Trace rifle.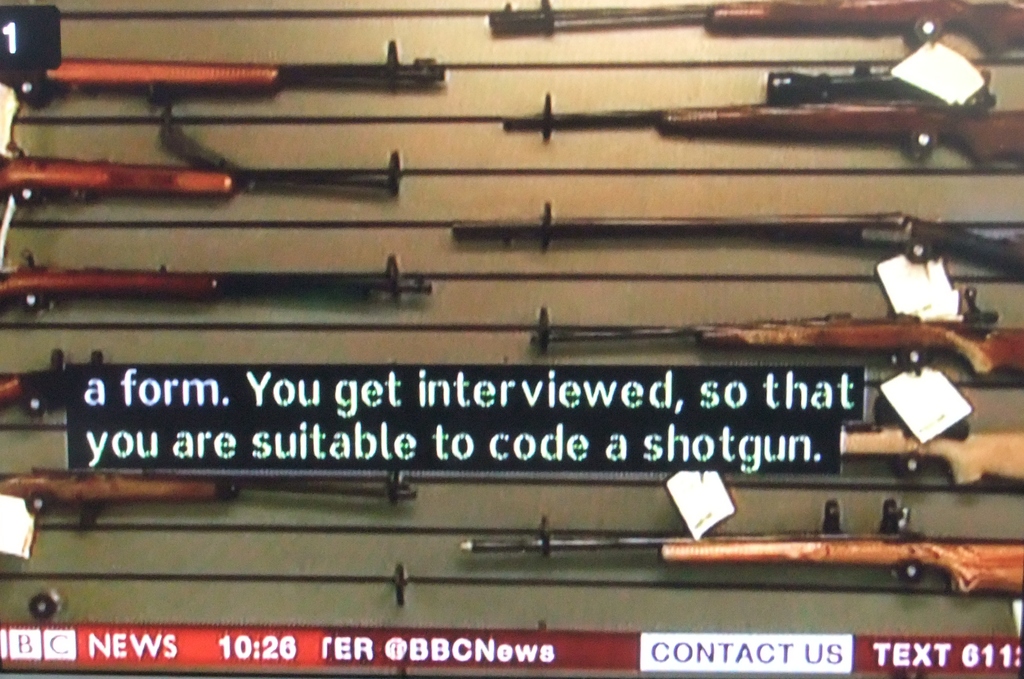
Traced to crop(0, 454, 422, 537).
